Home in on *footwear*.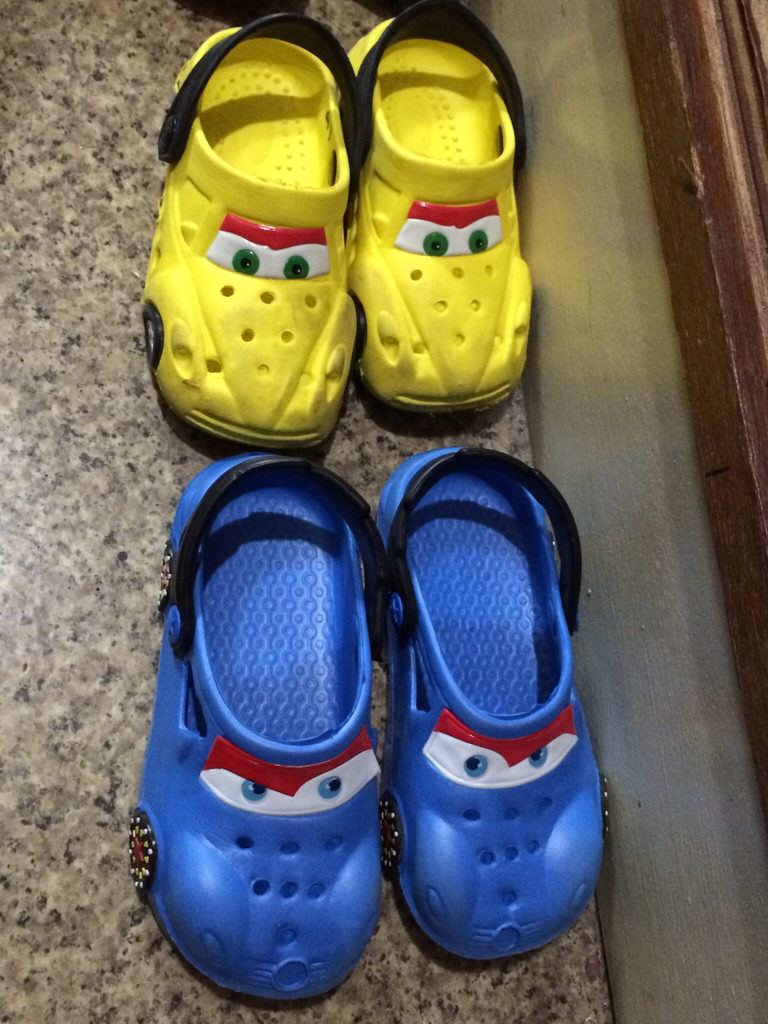
Homed in at 129, 372, 408, 1023.
